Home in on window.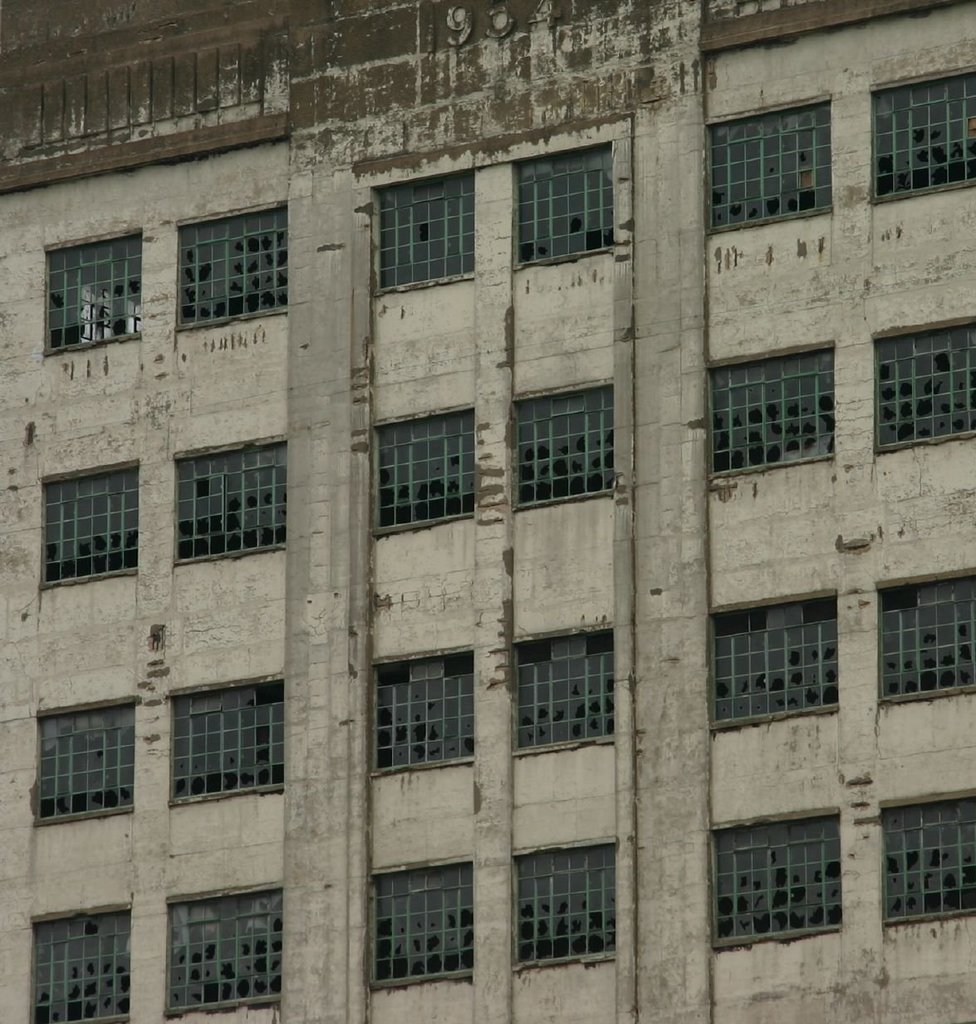
Homed in at [left=40, top=462, right=139, bottom=587].
